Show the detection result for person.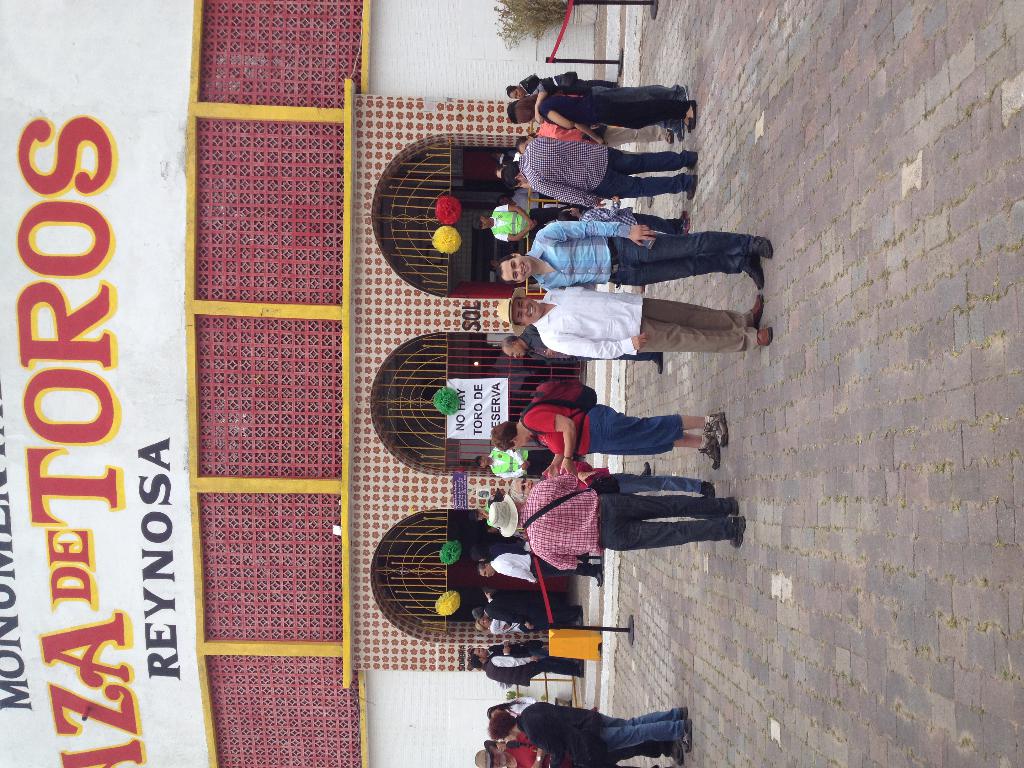
(x1=467, y1=593, x2=585, y2=626).
